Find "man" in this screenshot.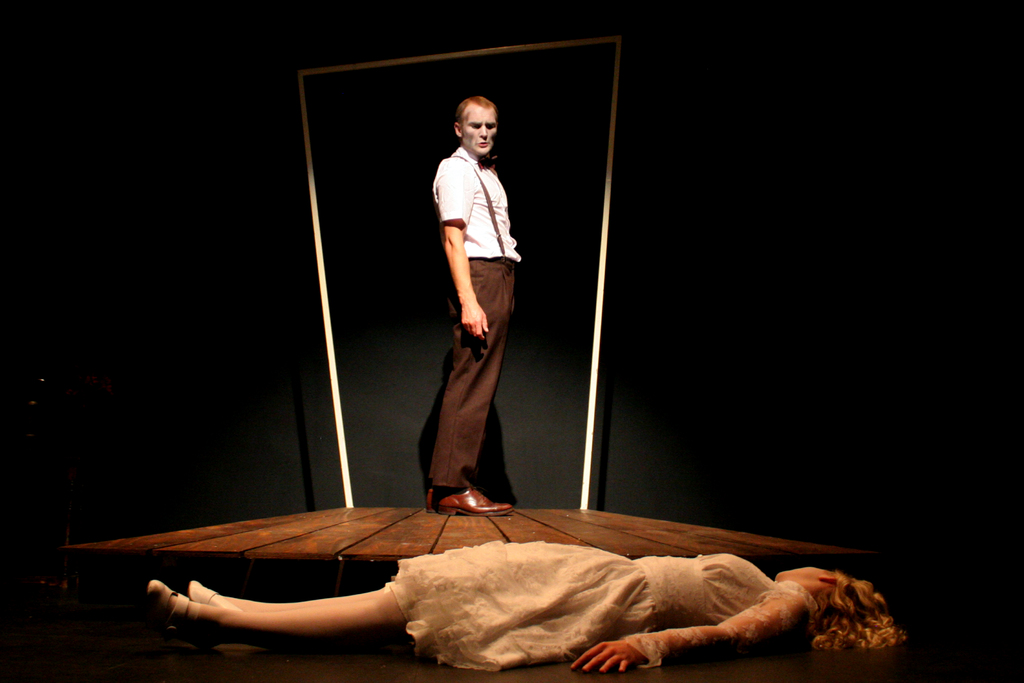
The bounding box for "man" is box(405, 94, 538, 509).
